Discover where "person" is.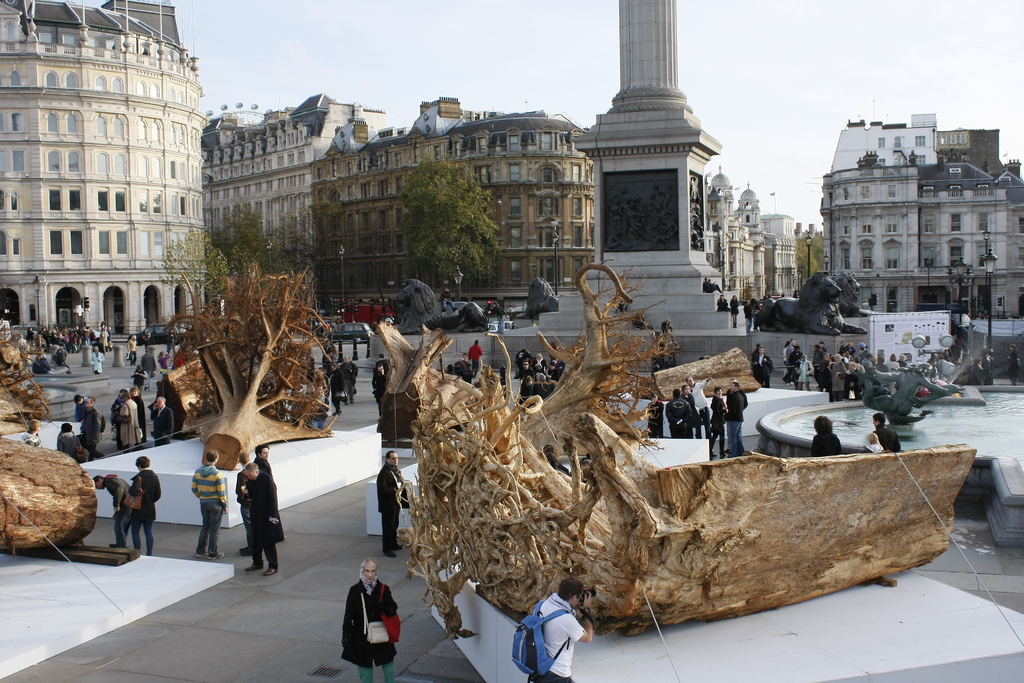
Discovered at [141,329,152,350].
